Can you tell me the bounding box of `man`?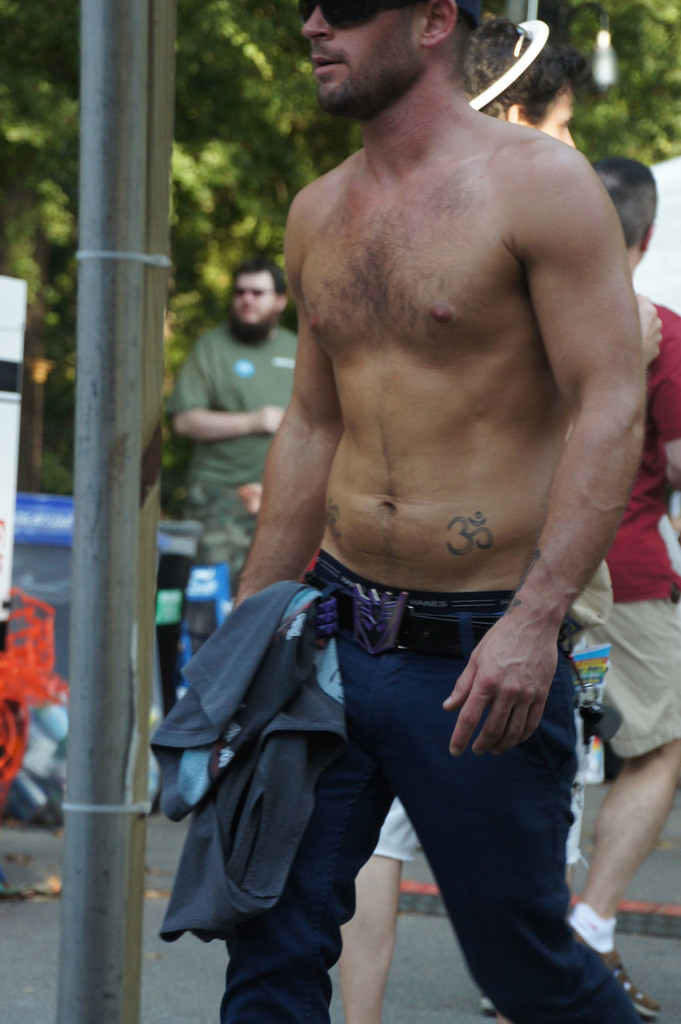
box(459, 14, 585, 147).
